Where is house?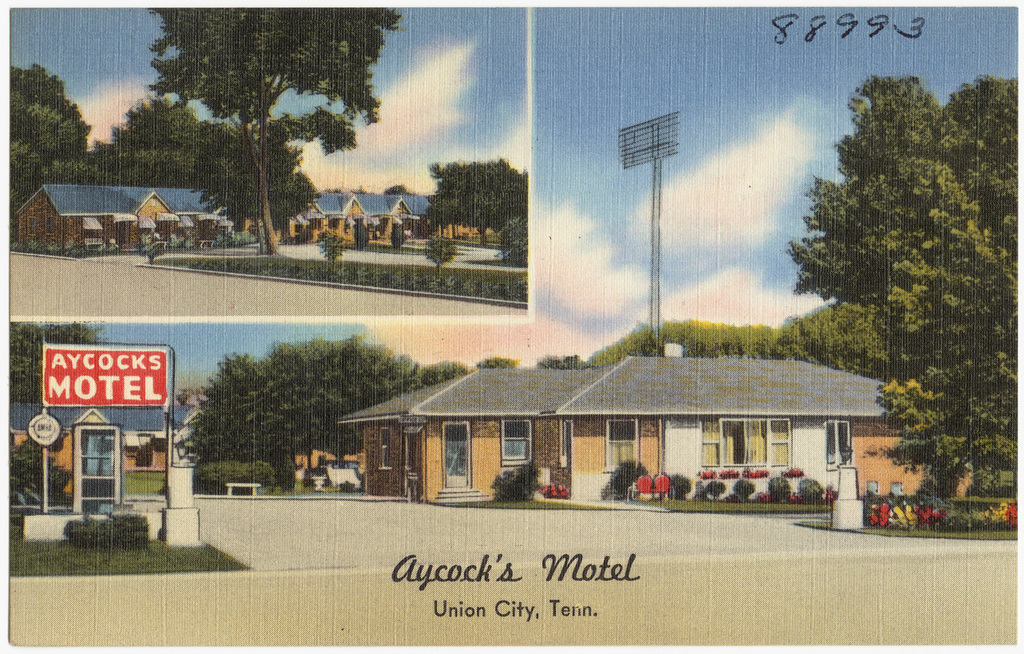
crop(13, 173, 503, 260).
